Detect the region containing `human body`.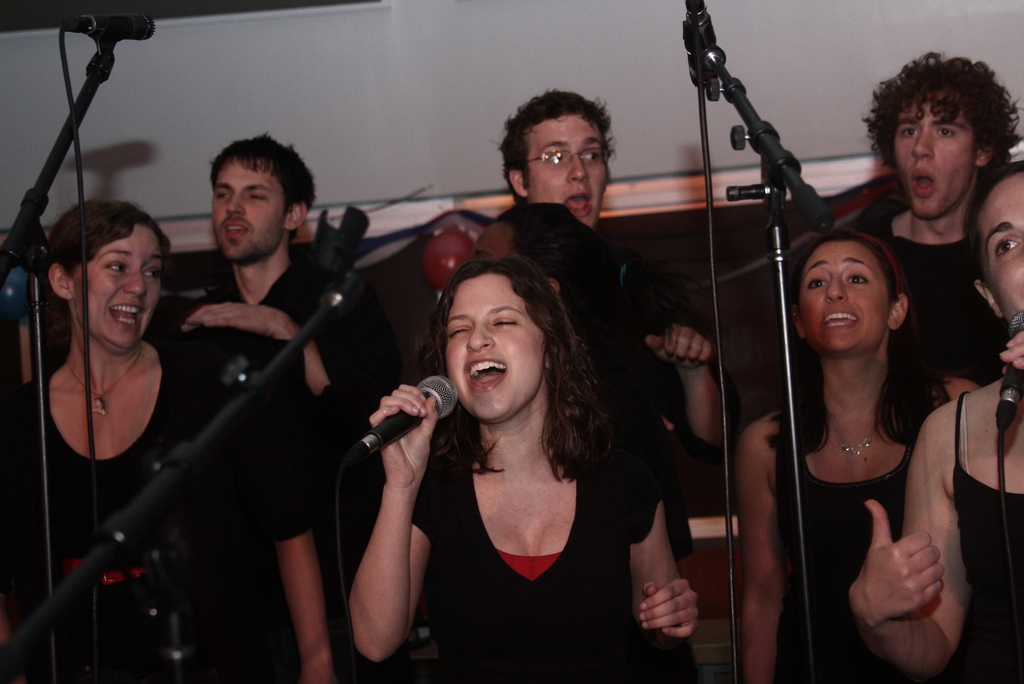
(1,198,332,683).
